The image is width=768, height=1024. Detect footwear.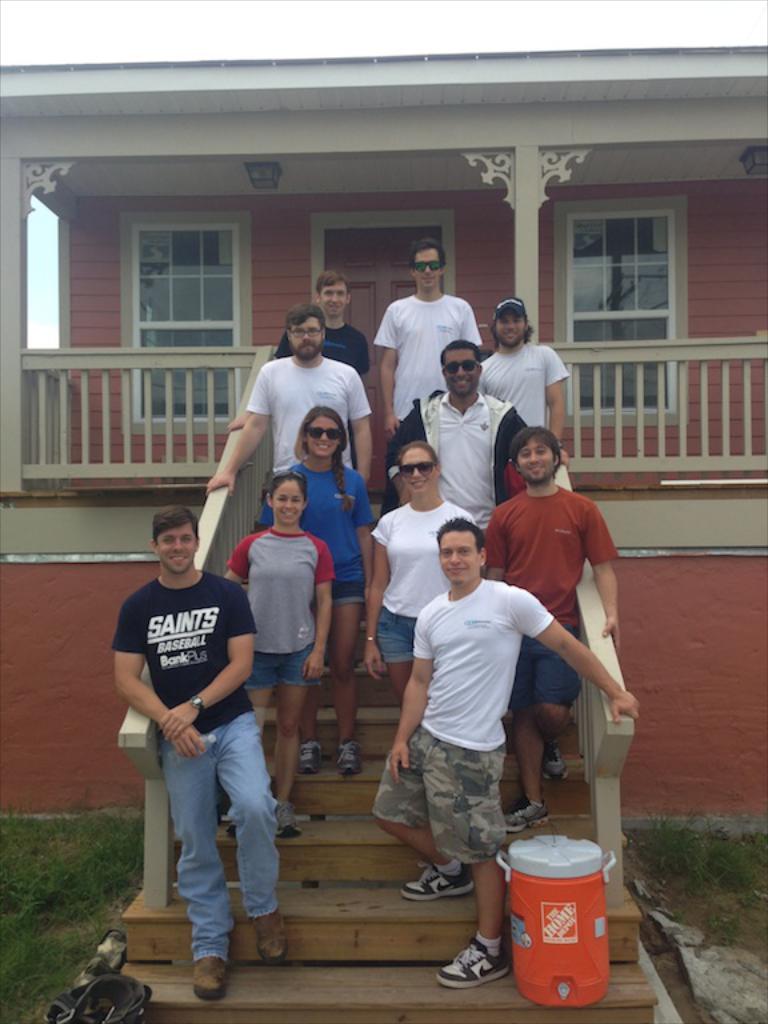
Detection: select_region(437, 943, 519, 980).
